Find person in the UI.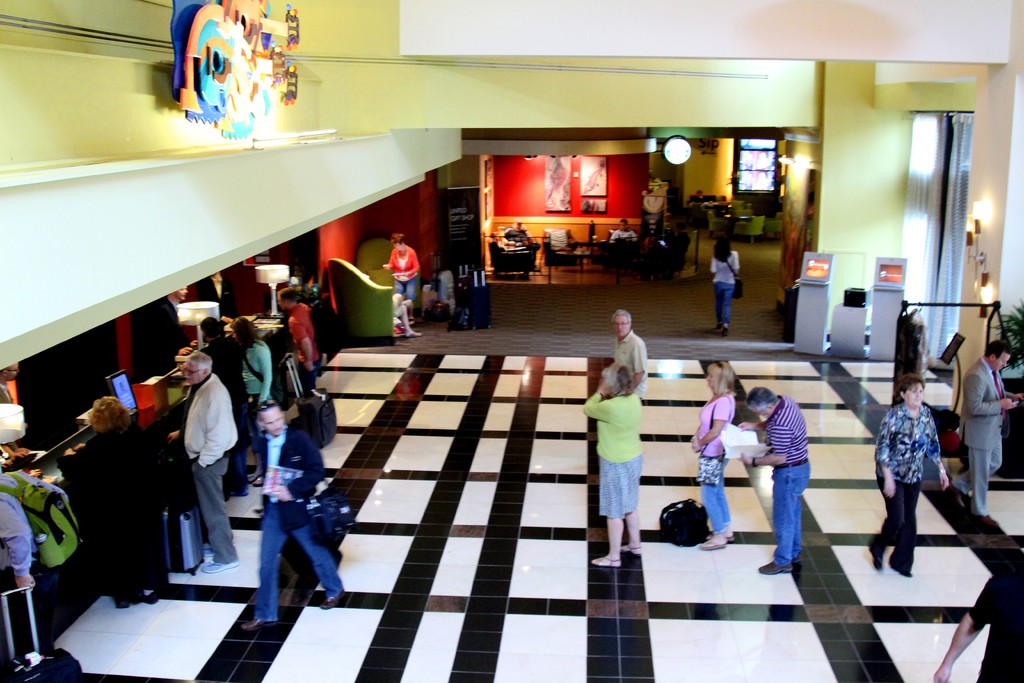
UI element at 276, 284, 320, 392.
